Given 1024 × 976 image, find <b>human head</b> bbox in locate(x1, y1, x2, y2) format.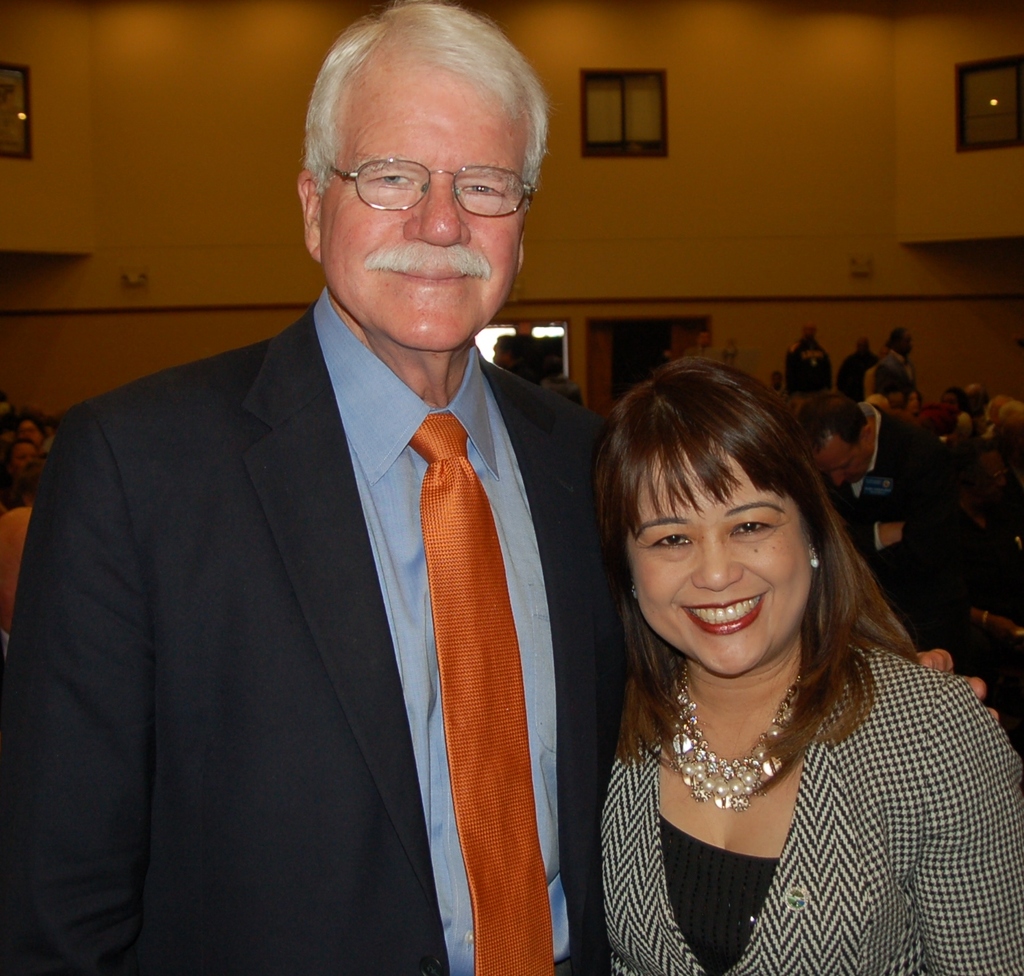
locate(940, 386, 962, 418).
